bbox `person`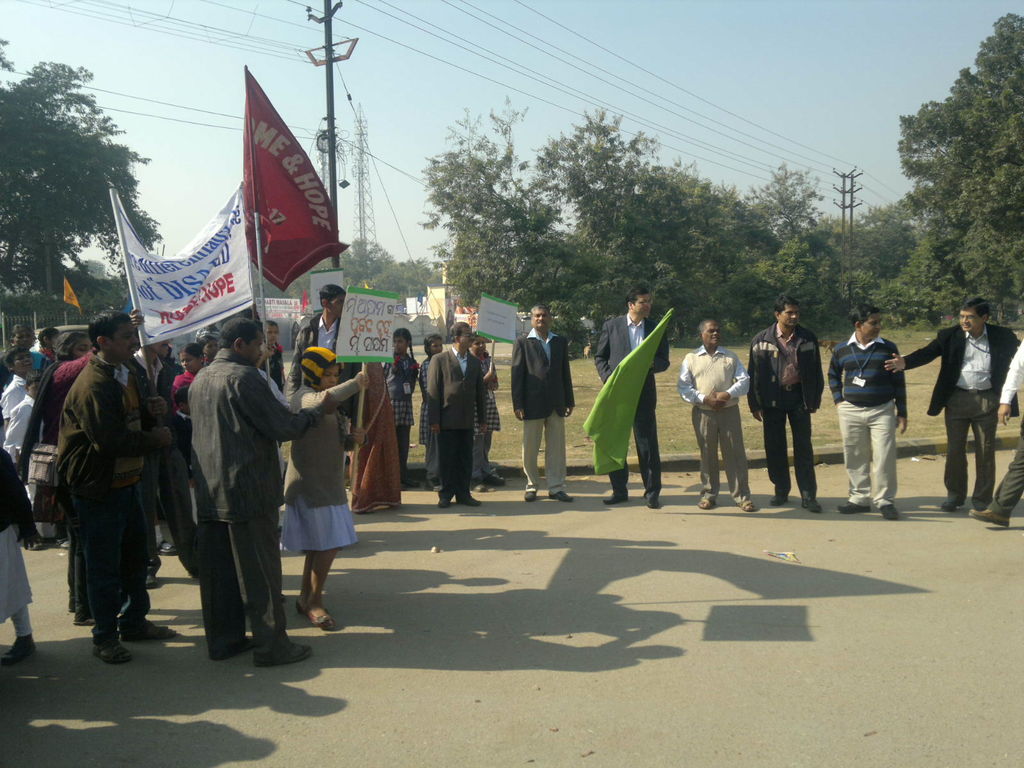
(419,335,442,477)
